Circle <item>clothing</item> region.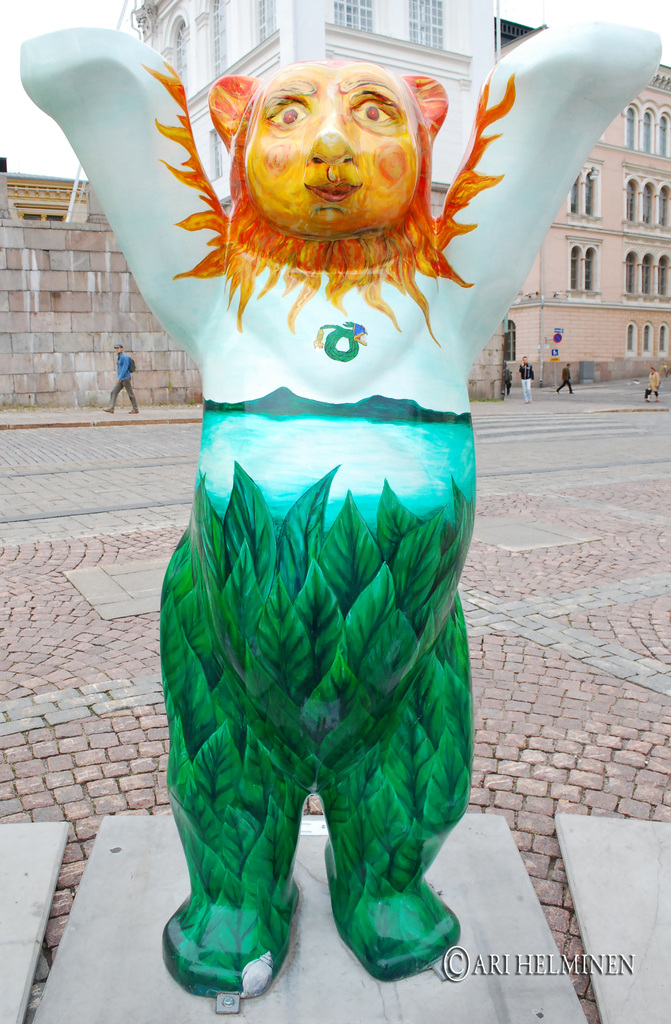
Region: bbox=(503, 365, 510, 392).
